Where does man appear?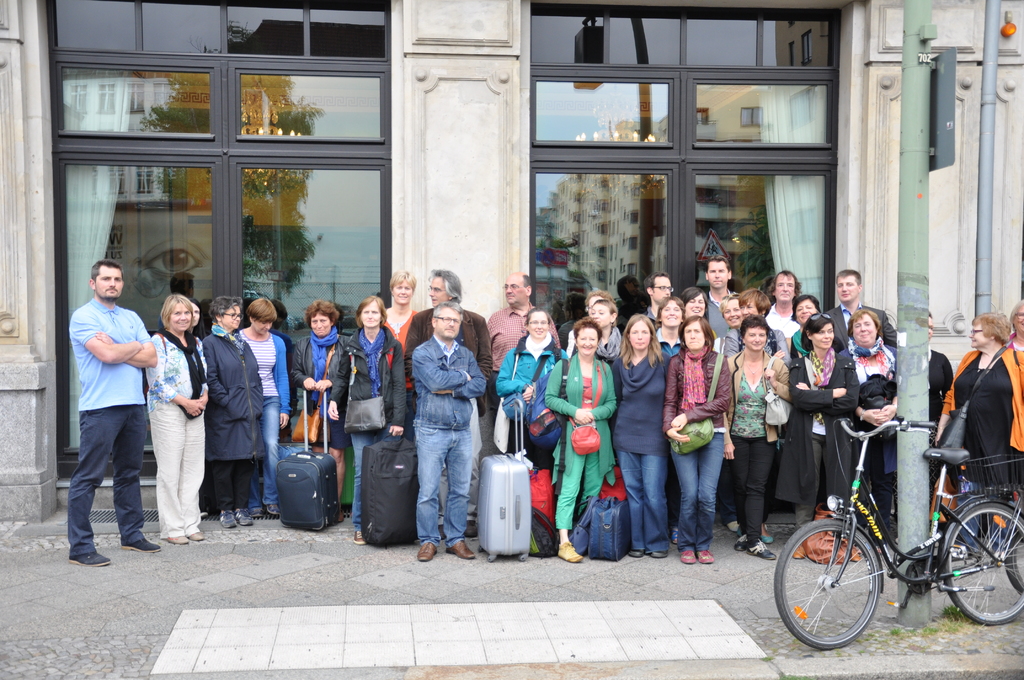
Appears at bbox=[822, 266, 895, 352].
